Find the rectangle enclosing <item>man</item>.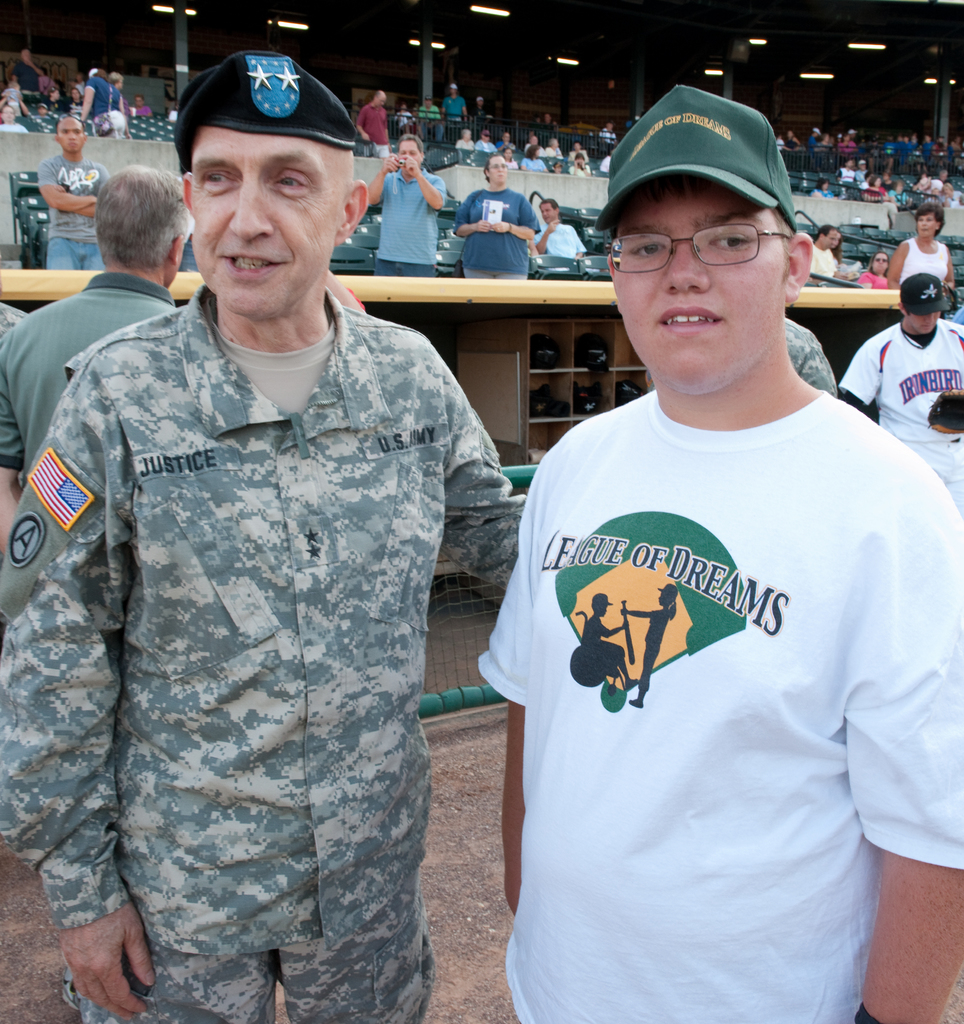
x1=37 y1=116 x2=107 y2=270.
